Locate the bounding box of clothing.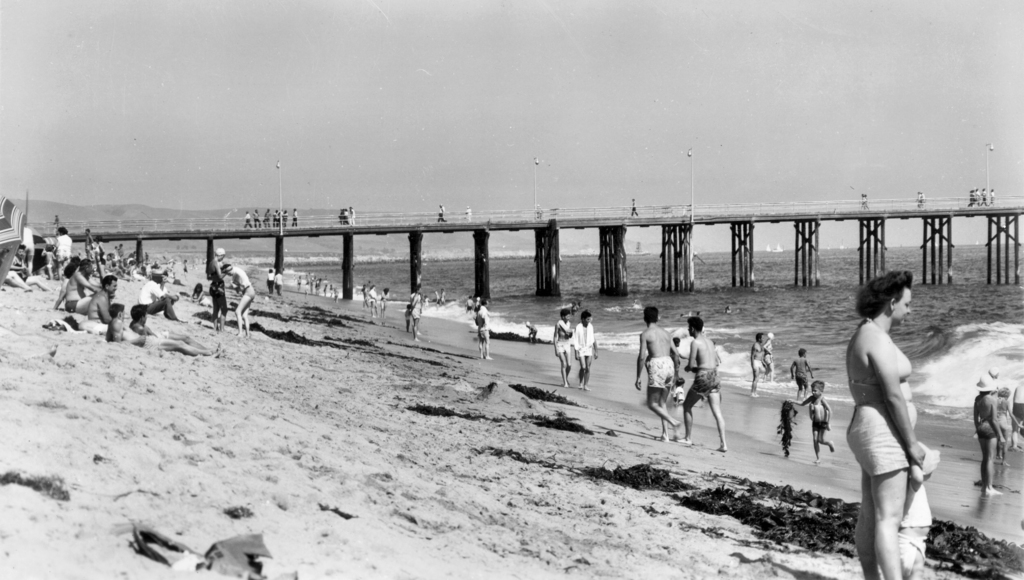
Bounding box: {"left": 689, "top": 363, "right": 718, "bottom": 399}.
